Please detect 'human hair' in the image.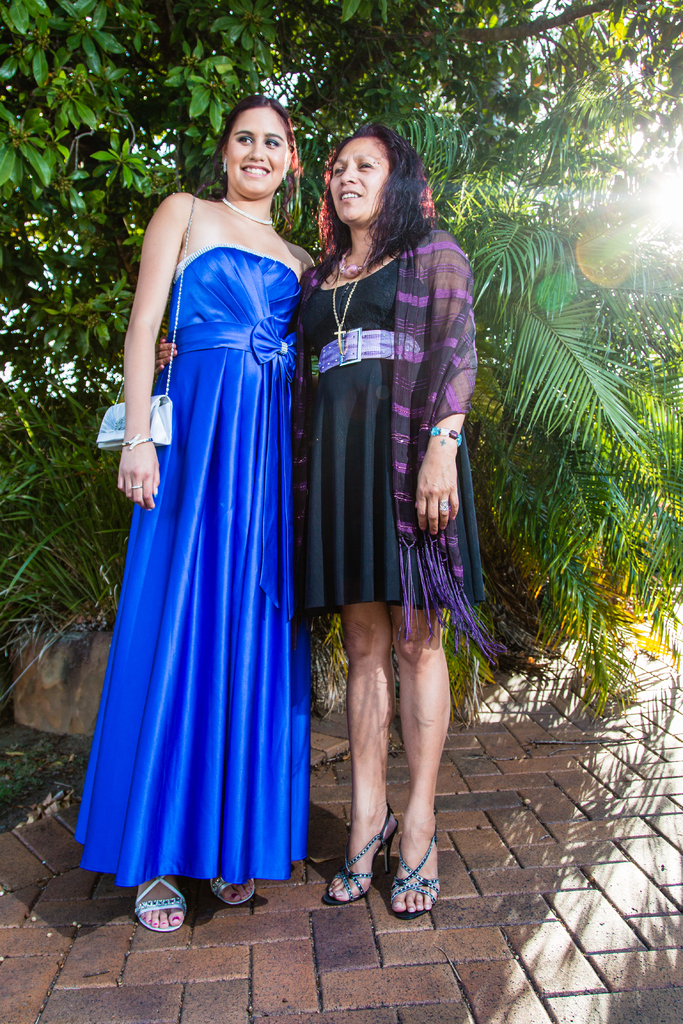
rect(313, 120, 422, 262).
